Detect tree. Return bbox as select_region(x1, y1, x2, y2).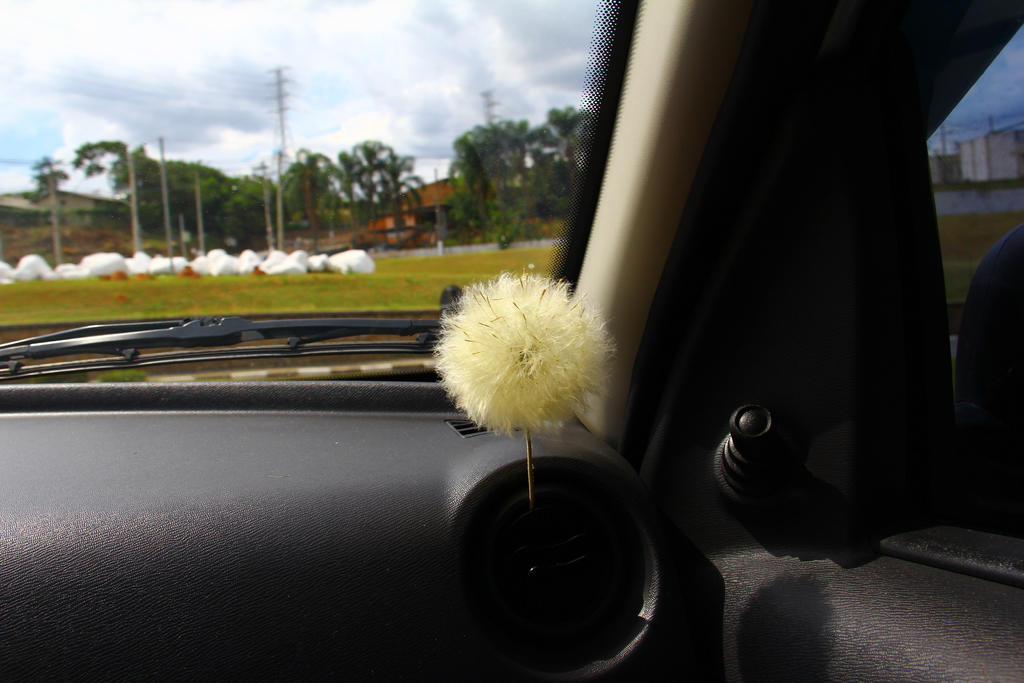
select_region(436, 98, 591, 254).
